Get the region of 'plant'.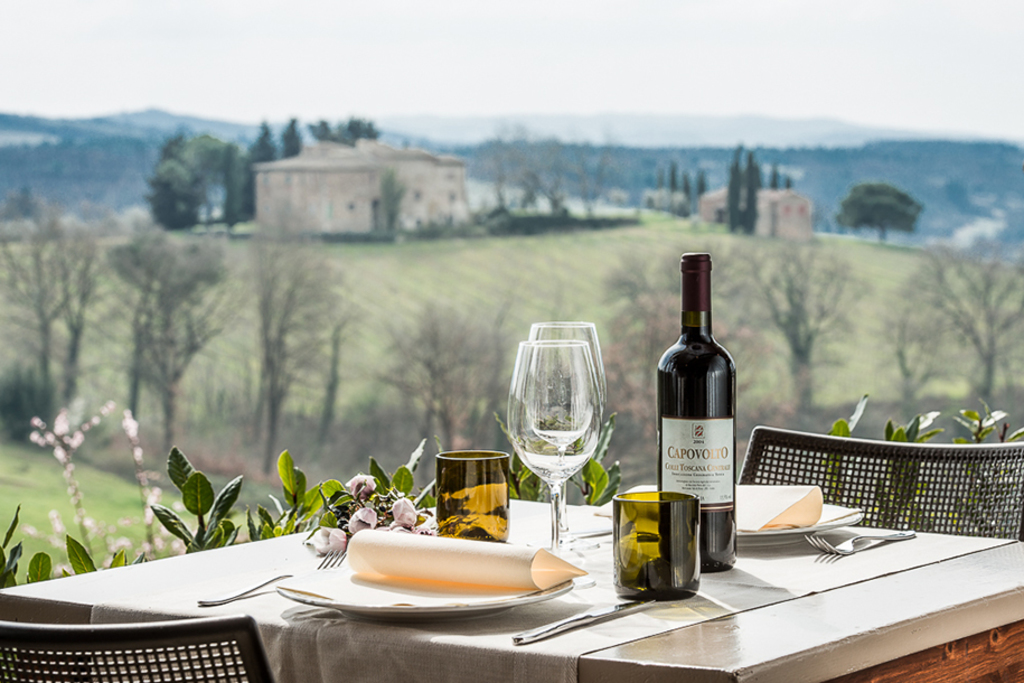
<bbox>815, 389, 874, 516</bbox>.
